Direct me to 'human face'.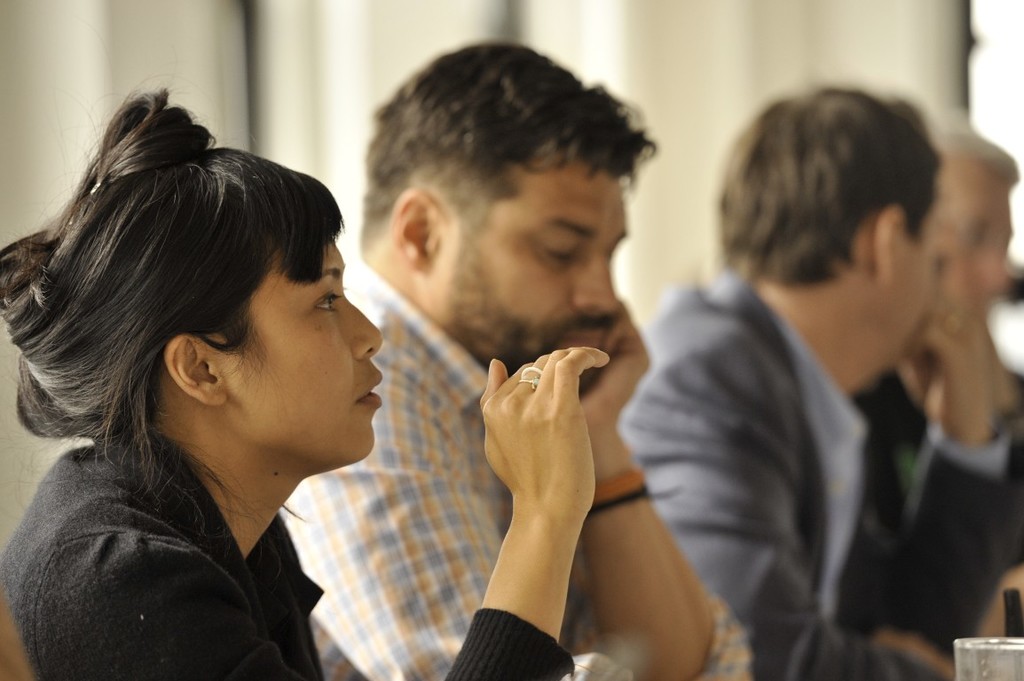
Direction: crop(934, 164, 1012, 310).
